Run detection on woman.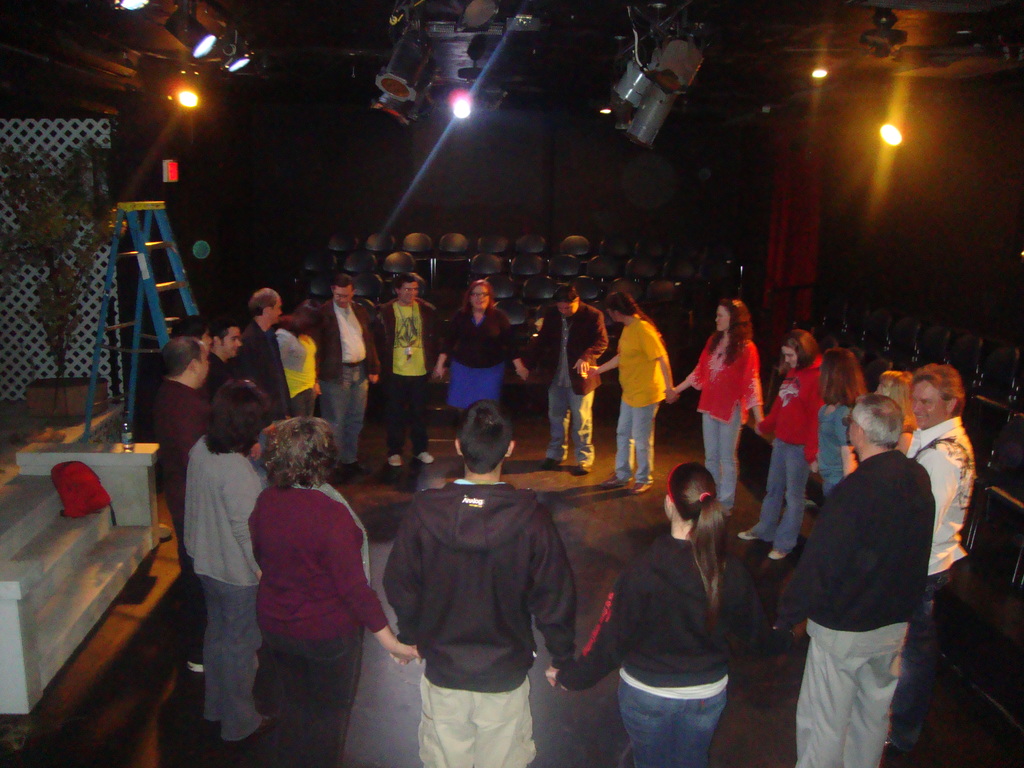
Result: x1=582, y1=292, x2=686, y2=502.
